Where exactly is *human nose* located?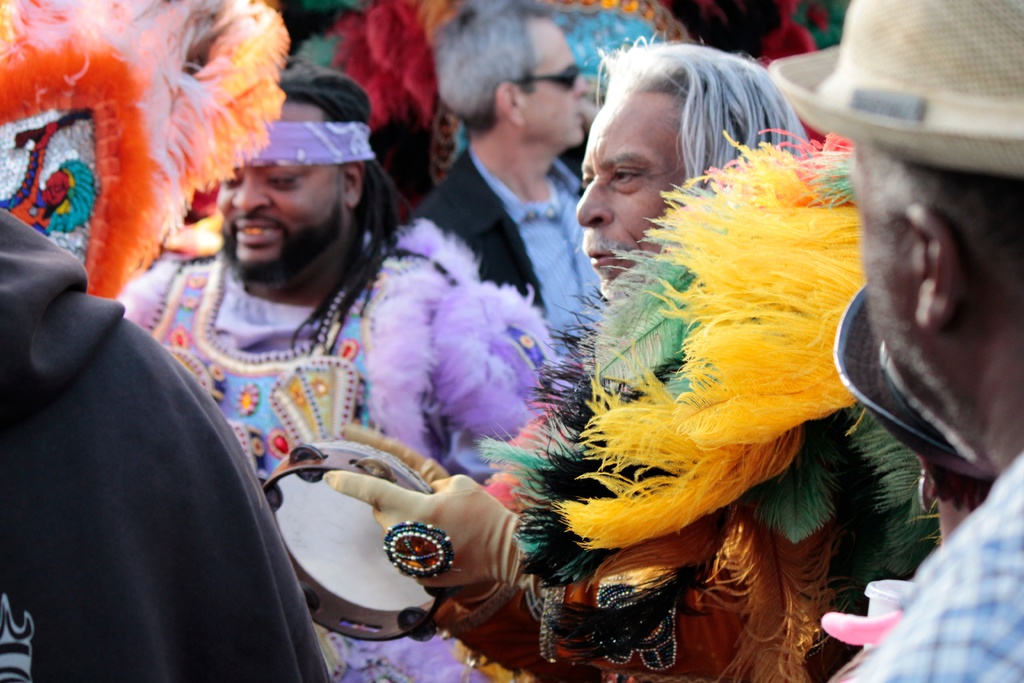
Its bounding box is Rect(575, 177, 611, 225).
